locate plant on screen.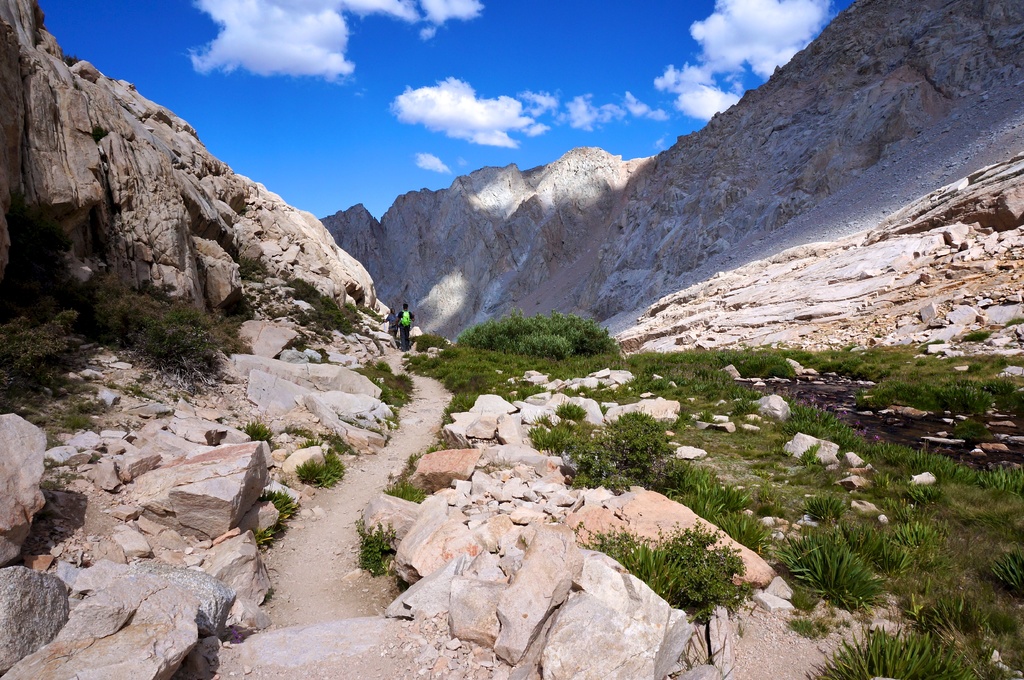
On screen at bbox=[0, 303, 93, 412].
